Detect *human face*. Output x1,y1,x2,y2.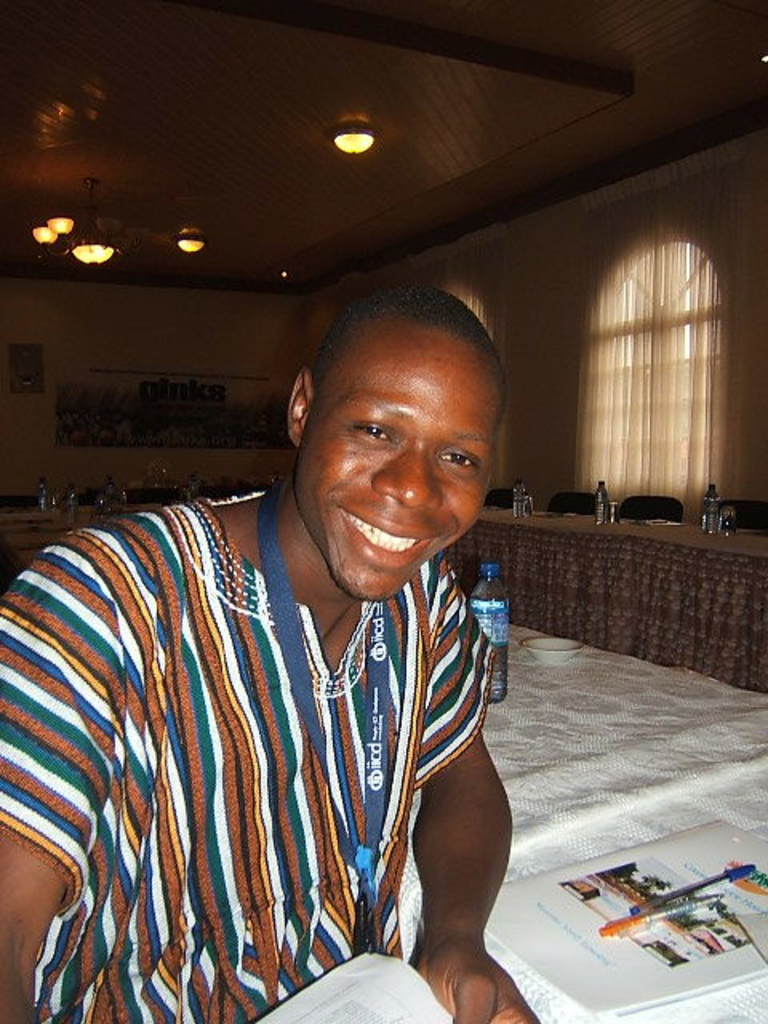
294,344,504,603.
